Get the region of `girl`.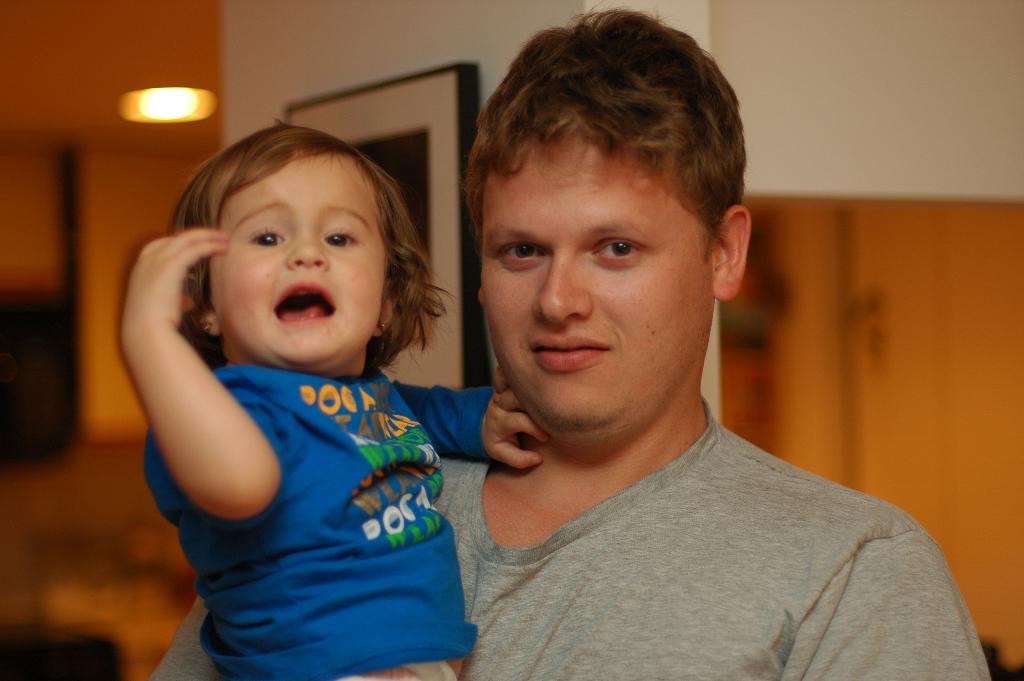
[left=120, top=119, right=553, bottom=680].
